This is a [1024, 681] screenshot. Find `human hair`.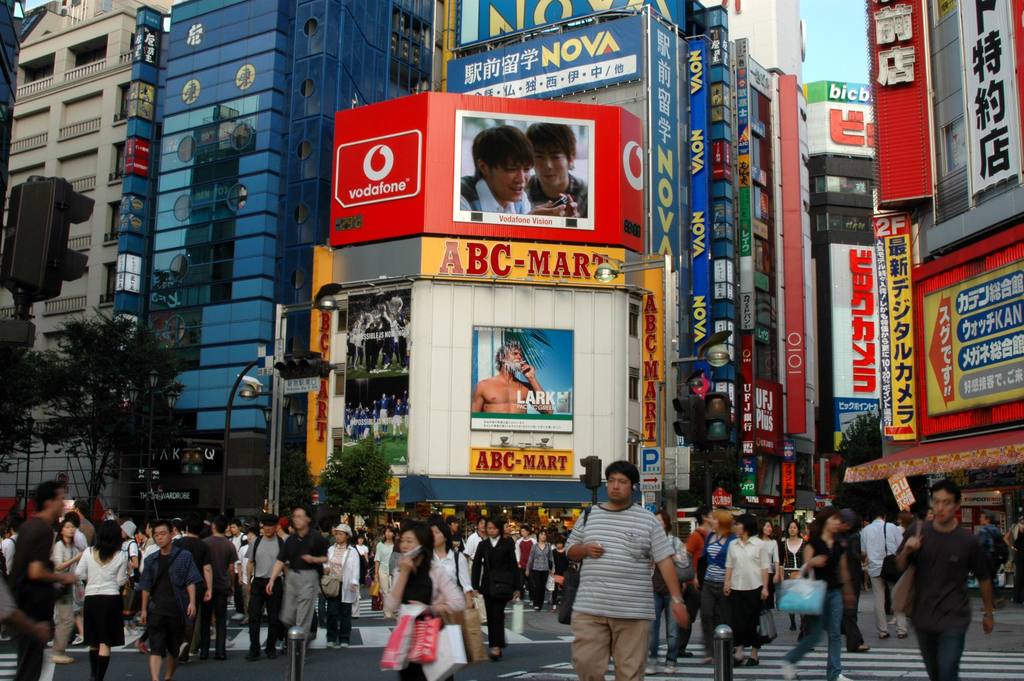
Bounding box: {"left": 927, "top": 478, "right": 964, "bottom": 500}.
